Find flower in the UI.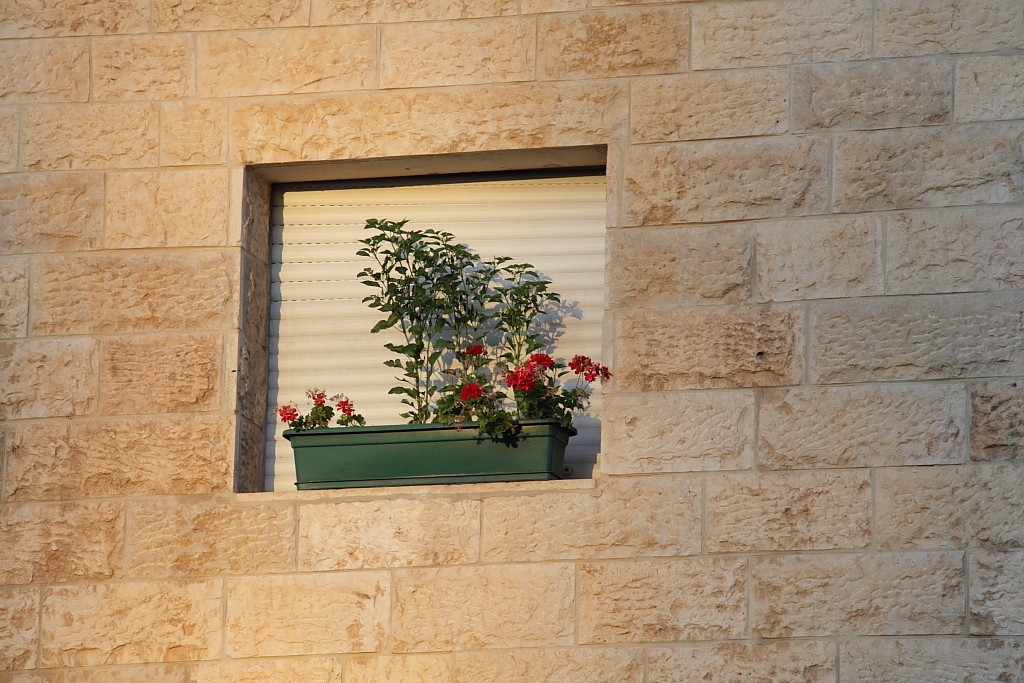
UI element at [left=585, top=364, right=609, bottom=381].
